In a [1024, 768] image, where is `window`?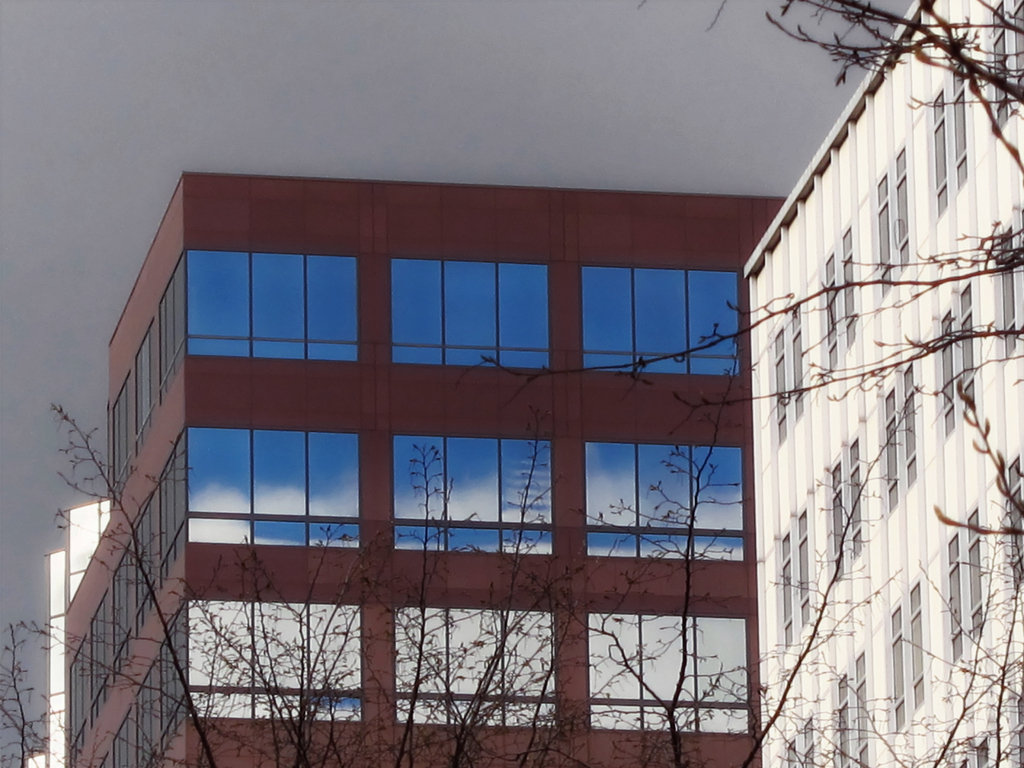
[888,600,904,739].
